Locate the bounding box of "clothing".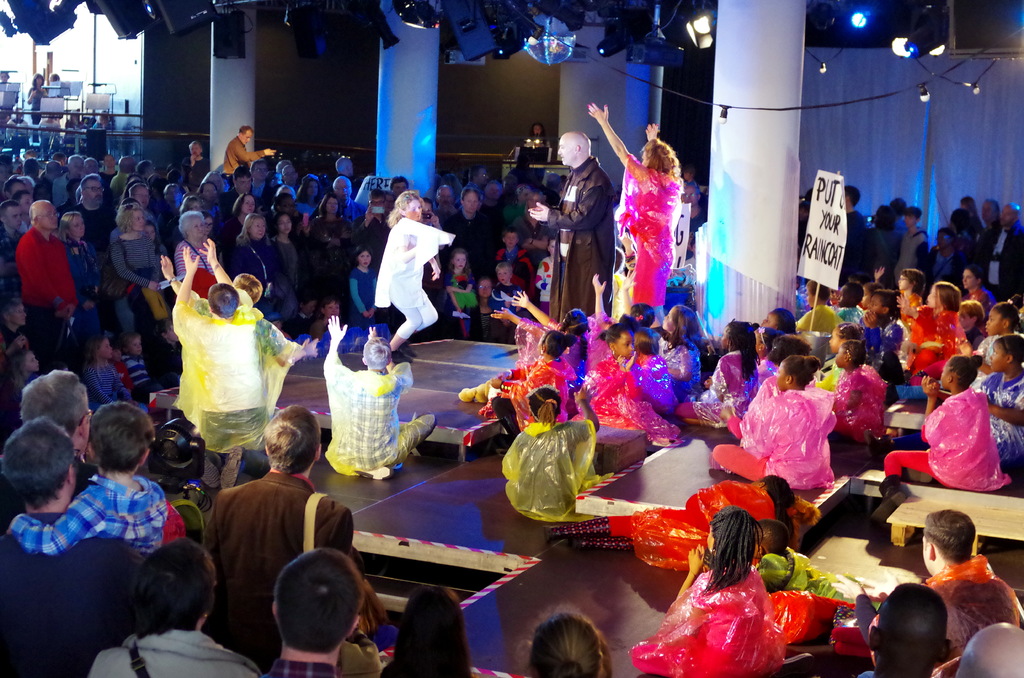
Bounding box: <box>220,190,266,218</box>.
